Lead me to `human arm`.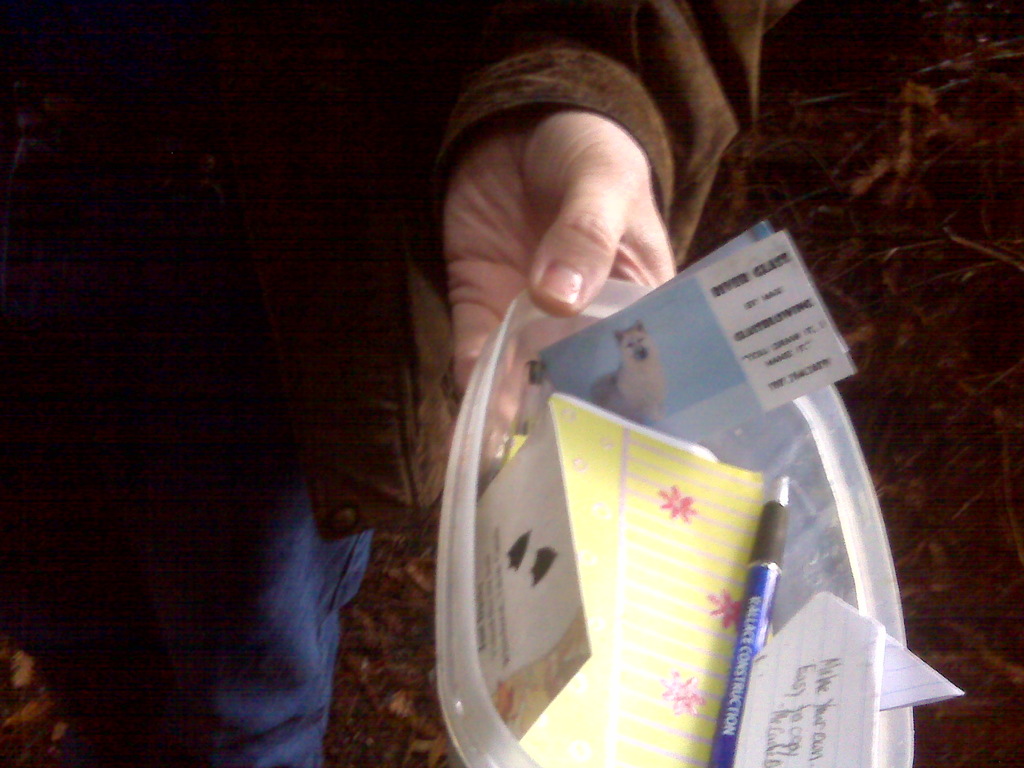
Lead to (x1=433, y1=0, x2=786, y2=415).
